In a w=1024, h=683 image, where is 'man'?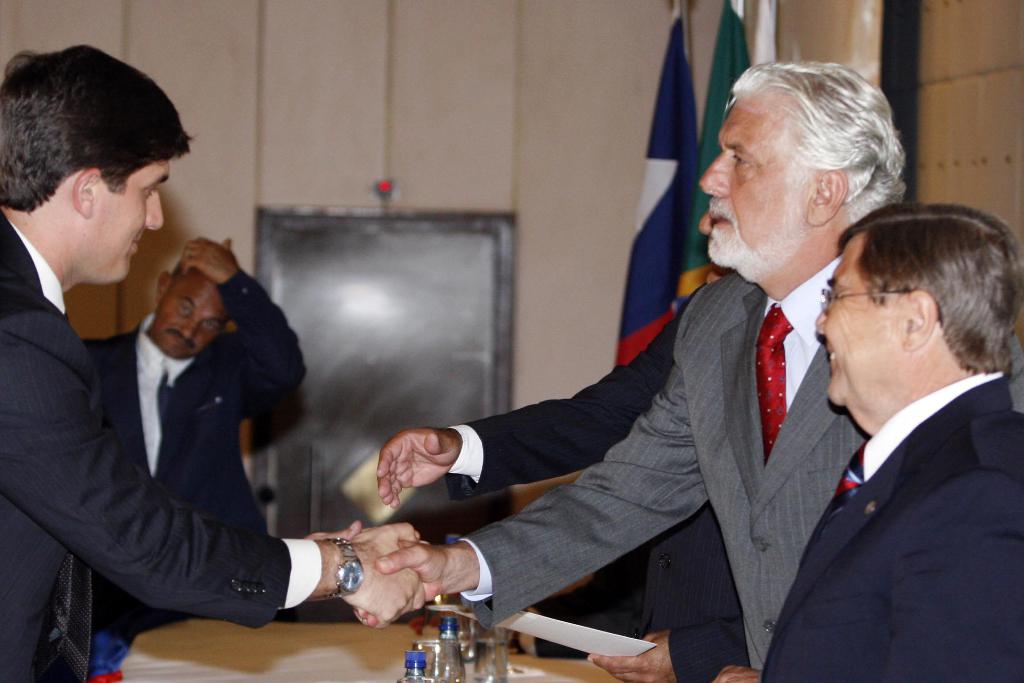
left=85, top=234, right=304, bottom=636.
